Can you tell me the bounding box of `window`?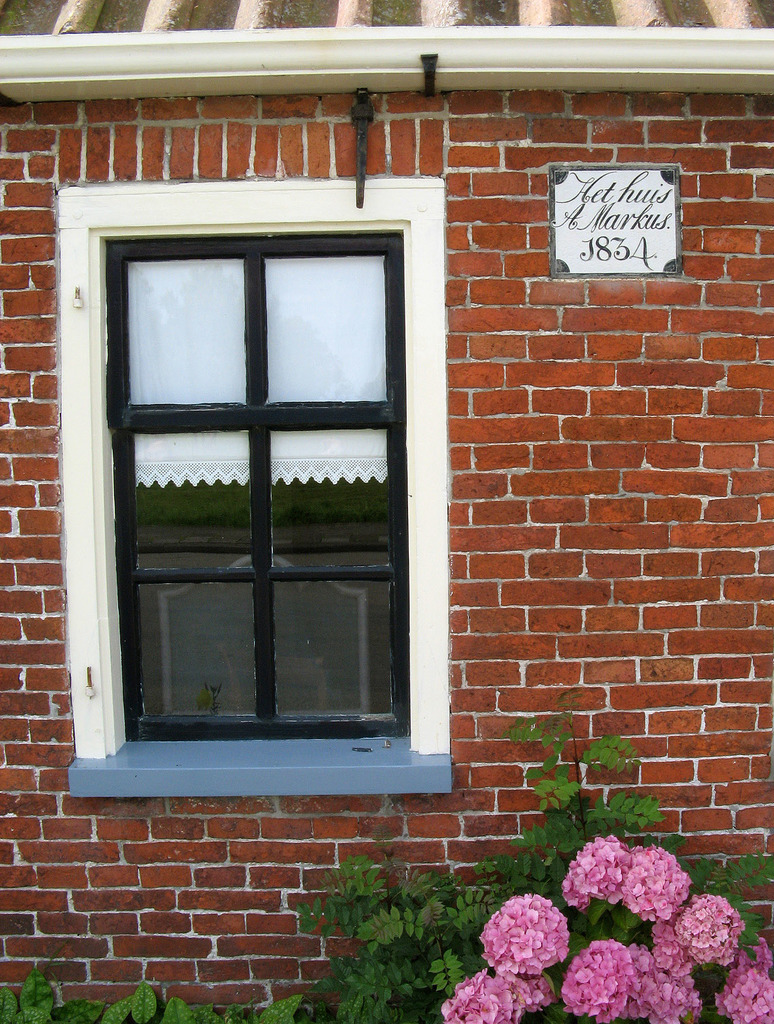
<box>54,180,444,802</box>.
